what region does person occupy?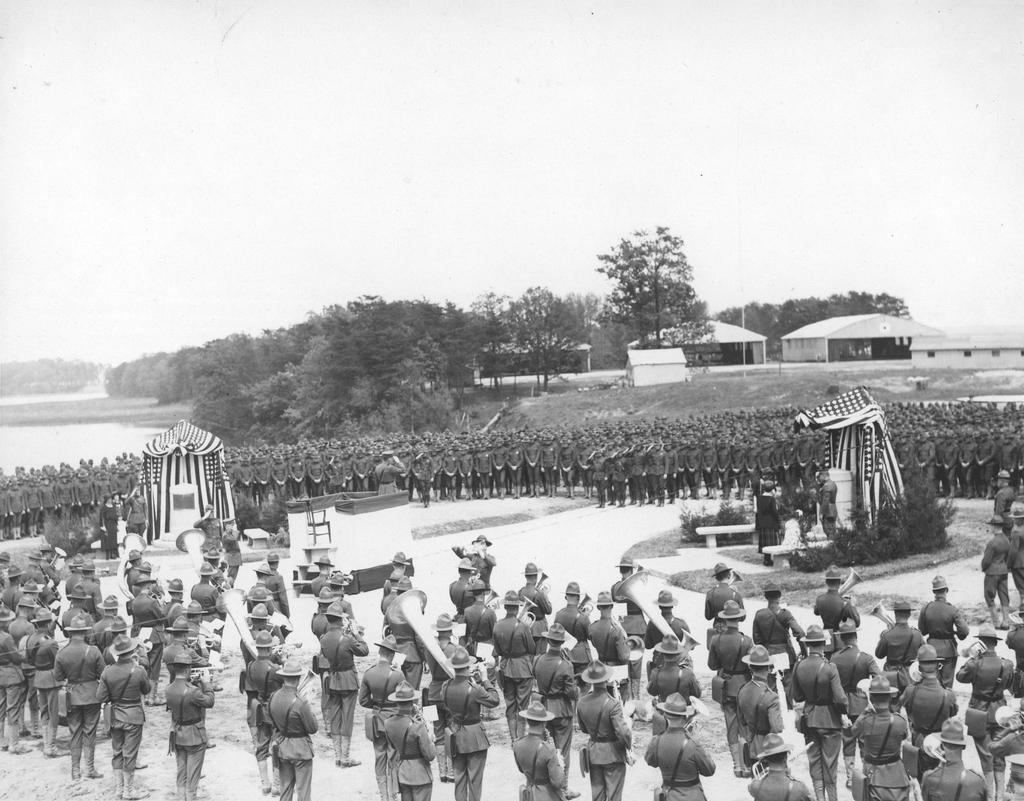
<box>514,558,555,654</box>.
